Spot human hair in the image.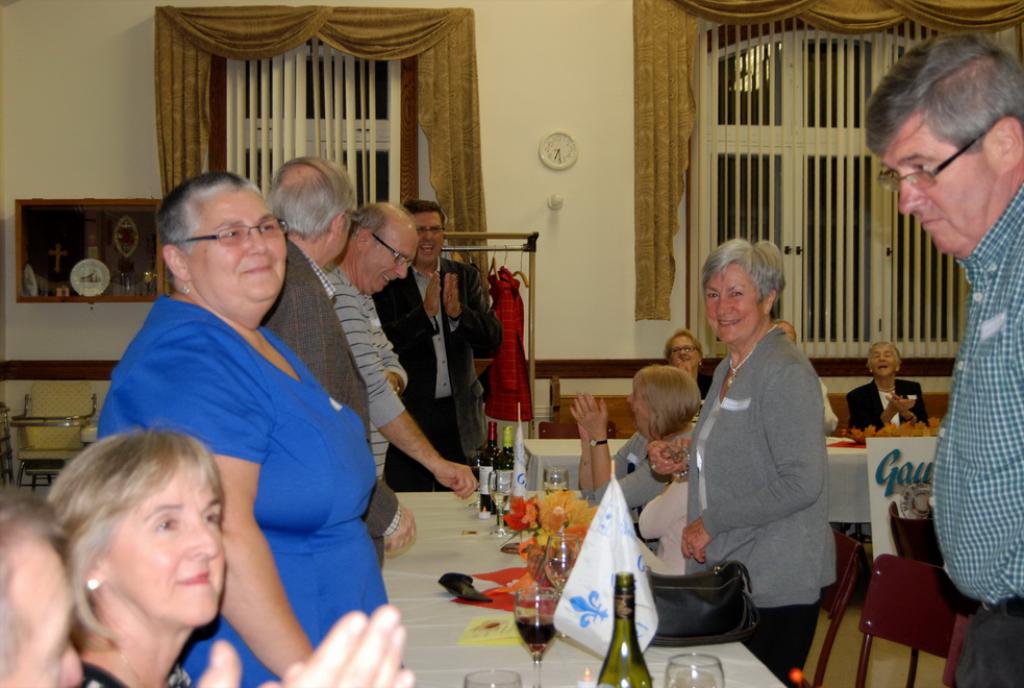
human hair found at pyautogui.locateOnScreen(265, 155, 351, 244).
